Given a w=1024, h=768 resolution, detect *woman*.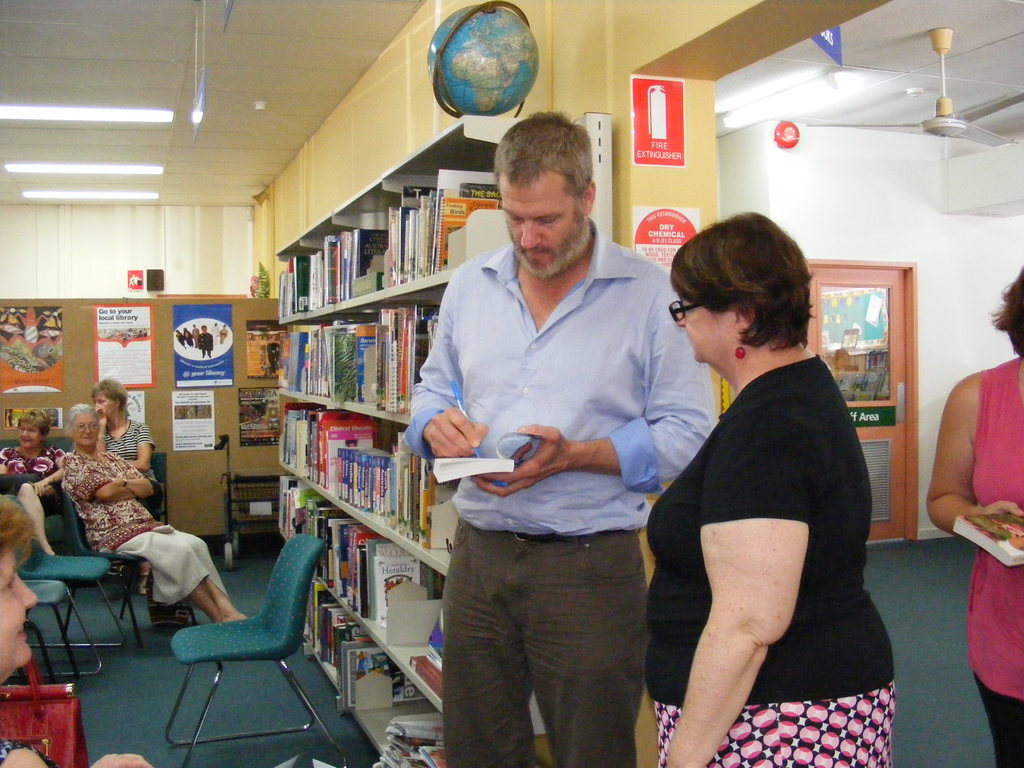
crop(646, 209, 903, 767).
